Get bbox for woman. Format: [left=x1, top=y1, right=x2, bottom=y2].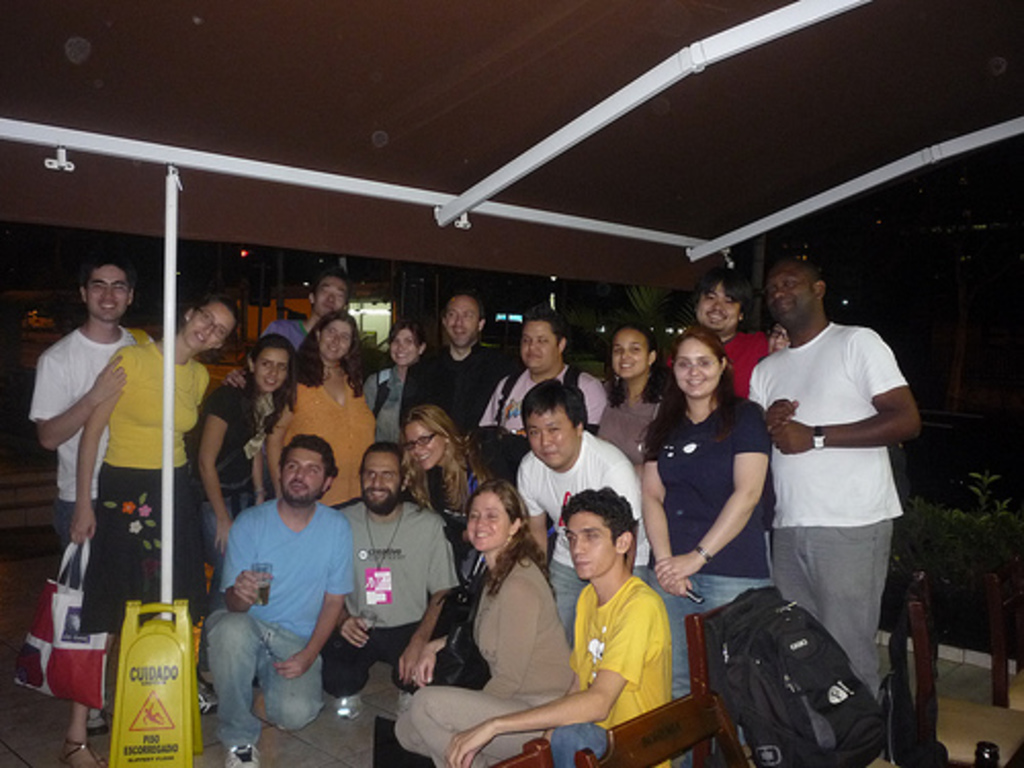
[left=223, top=313, right=377, bottom=502].
